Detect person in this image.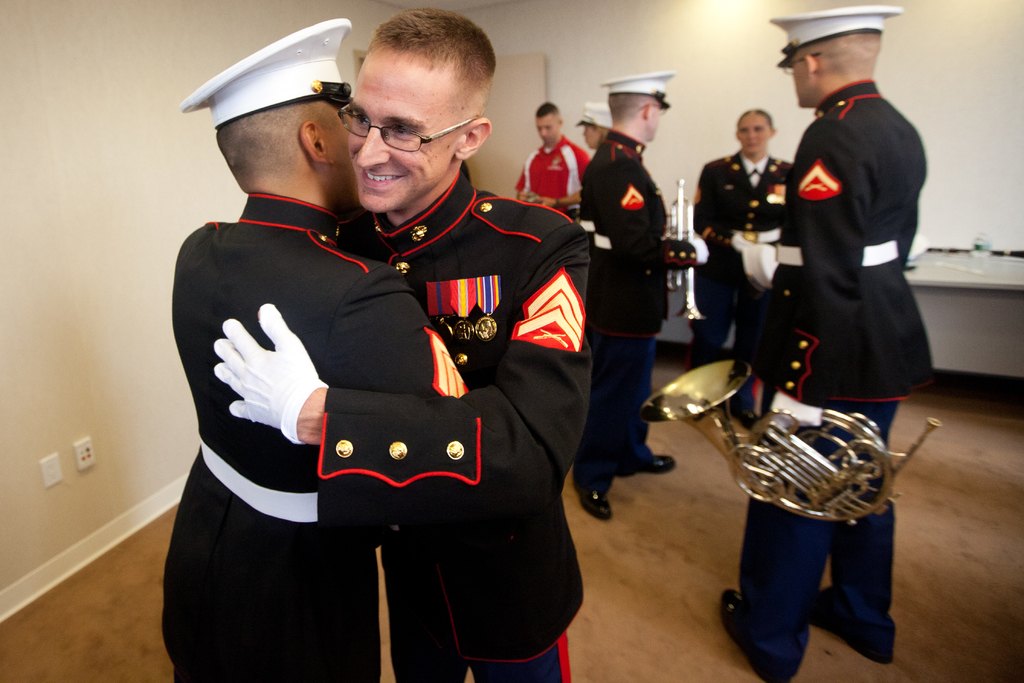
Detection: box(514, 98, 590, 220).
